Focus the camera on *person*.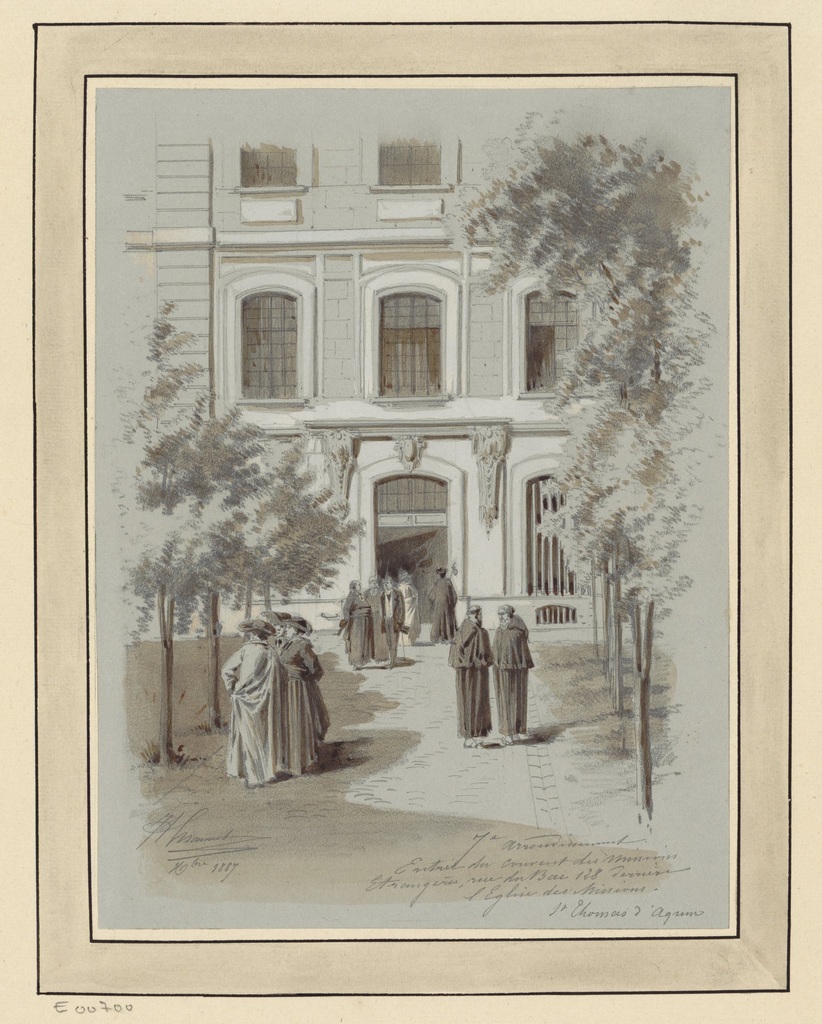
Focus region: [222, 617, 281, 790].
